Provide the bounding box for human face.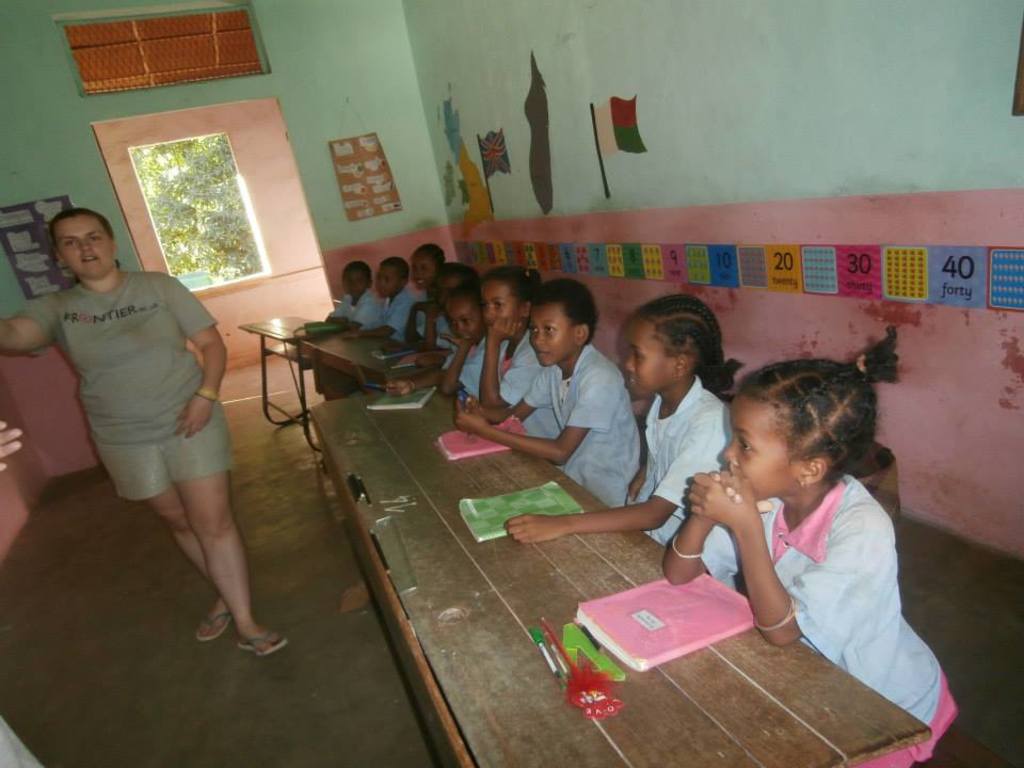
625 320 670 395.
